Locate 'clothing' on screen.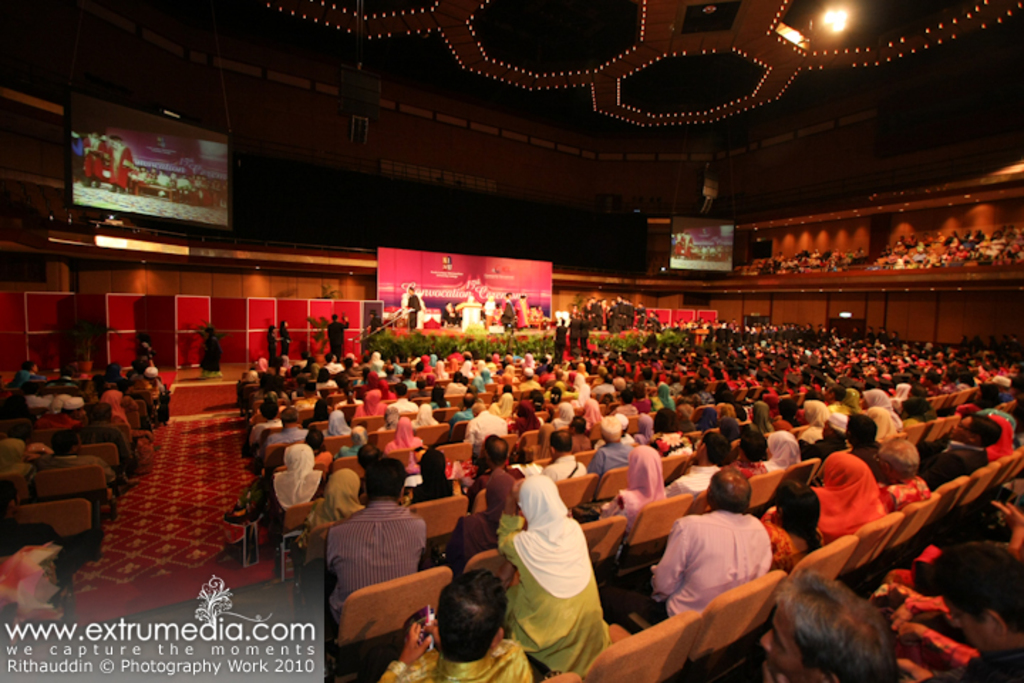
On screen at box=[380, 643, 533, 682].
